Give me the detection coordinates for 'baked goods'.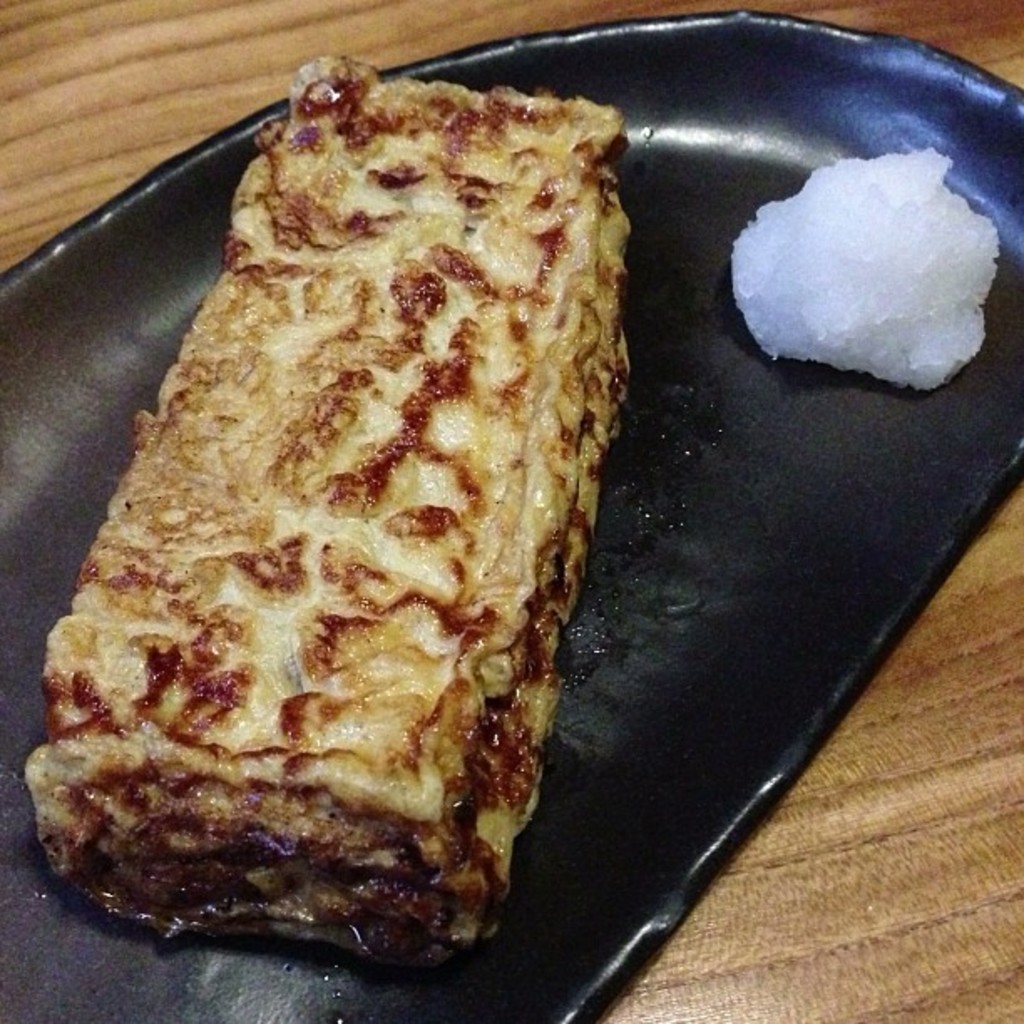
57:104:666:969.
